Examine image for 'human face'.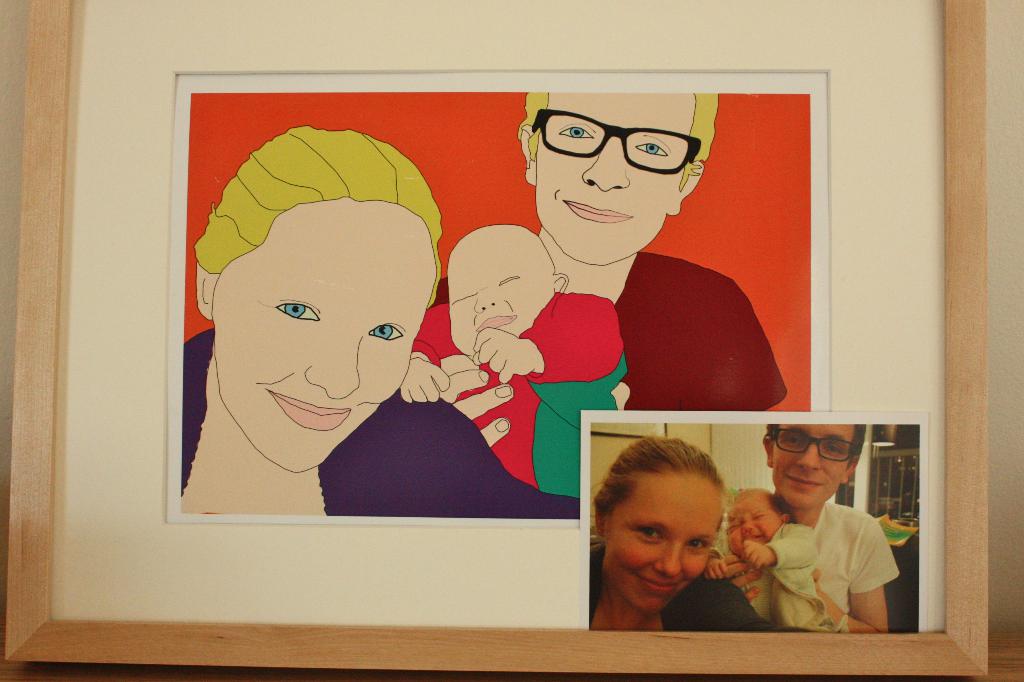
Examination result: 771 423 860 513.
